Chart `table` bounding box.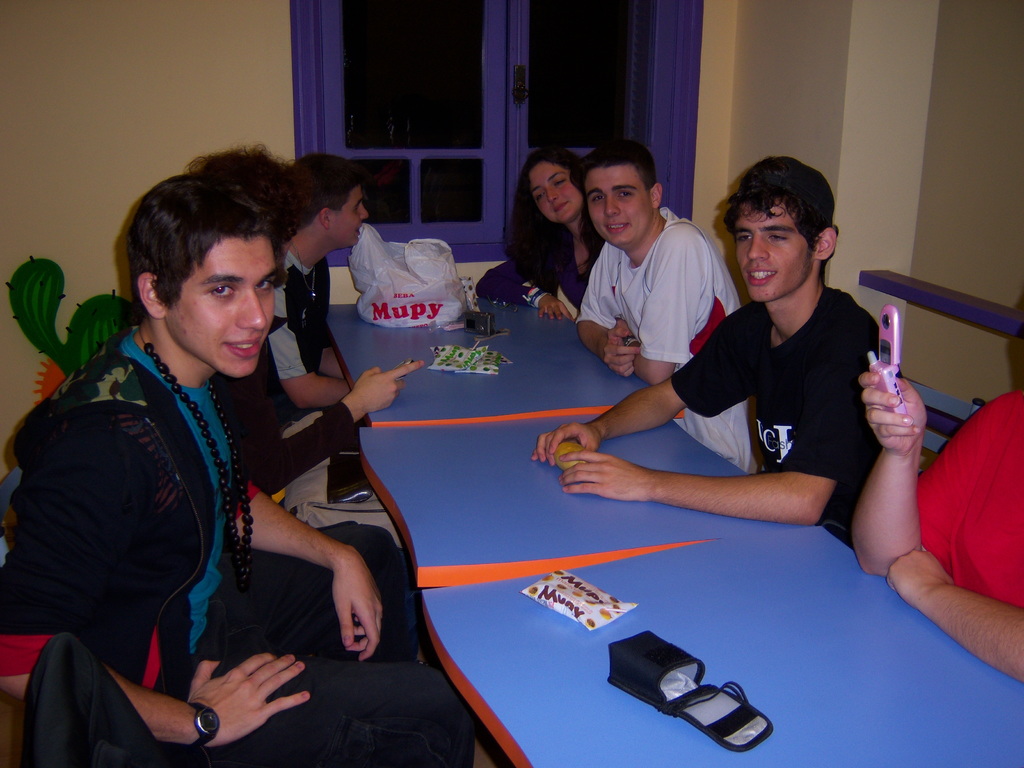
Charted: bbox=(328, 297, 659, 425).
